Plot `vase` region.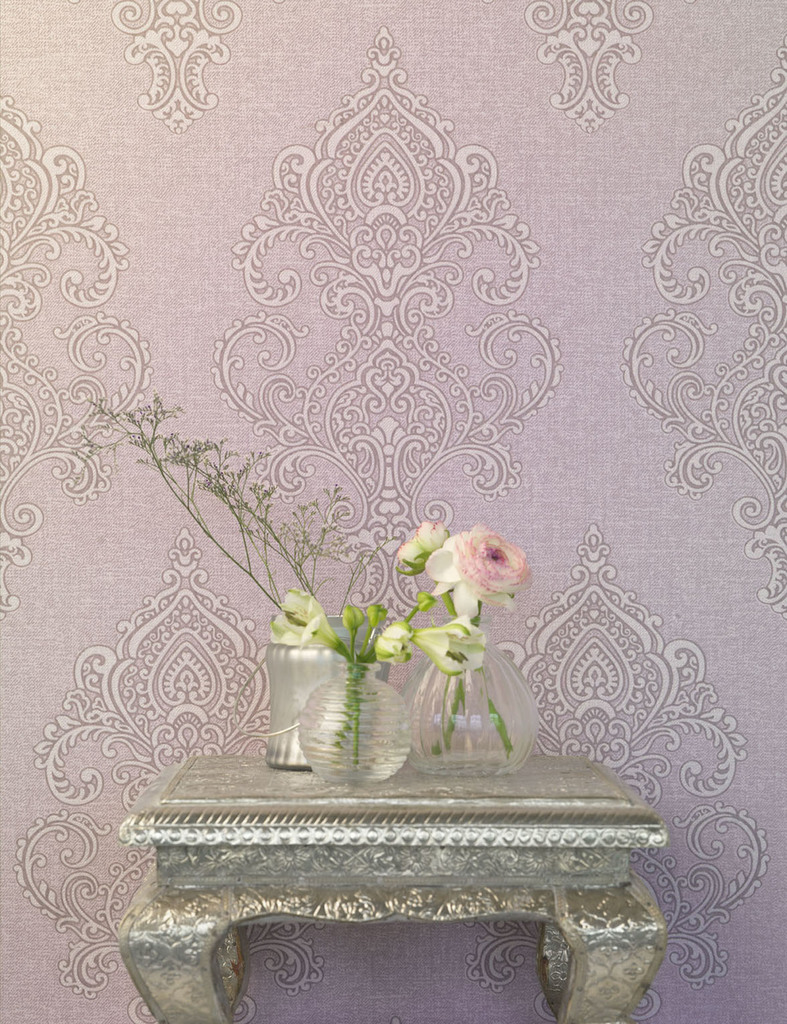
Plotted at <box>397,638,542,777</box>.
